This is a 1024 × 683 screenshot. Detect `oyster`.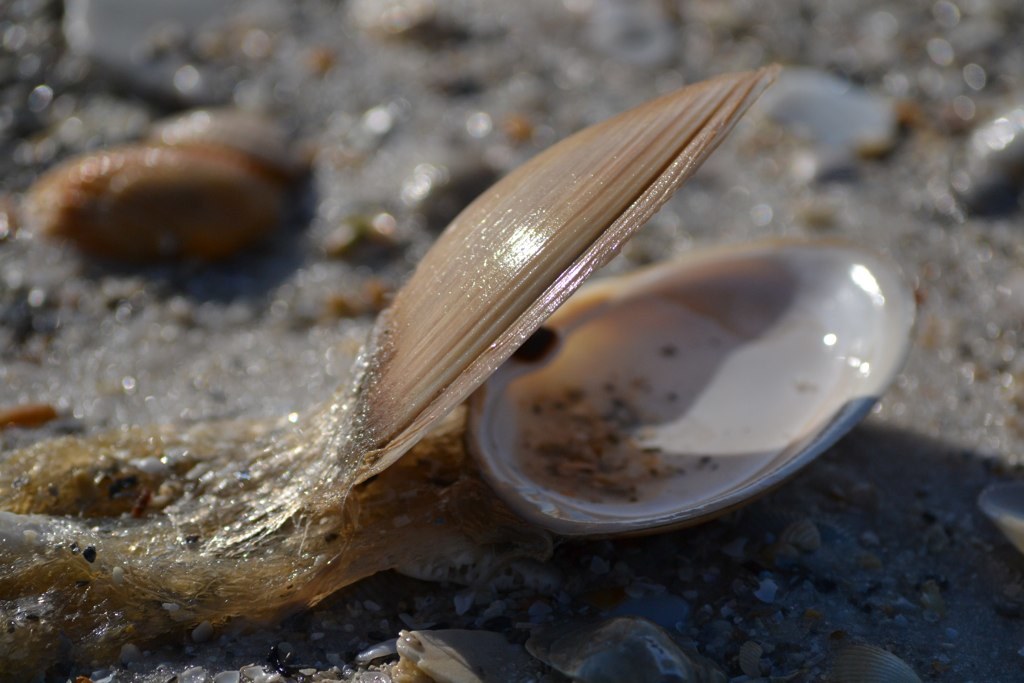
locate(333, 59, 918, 556).
